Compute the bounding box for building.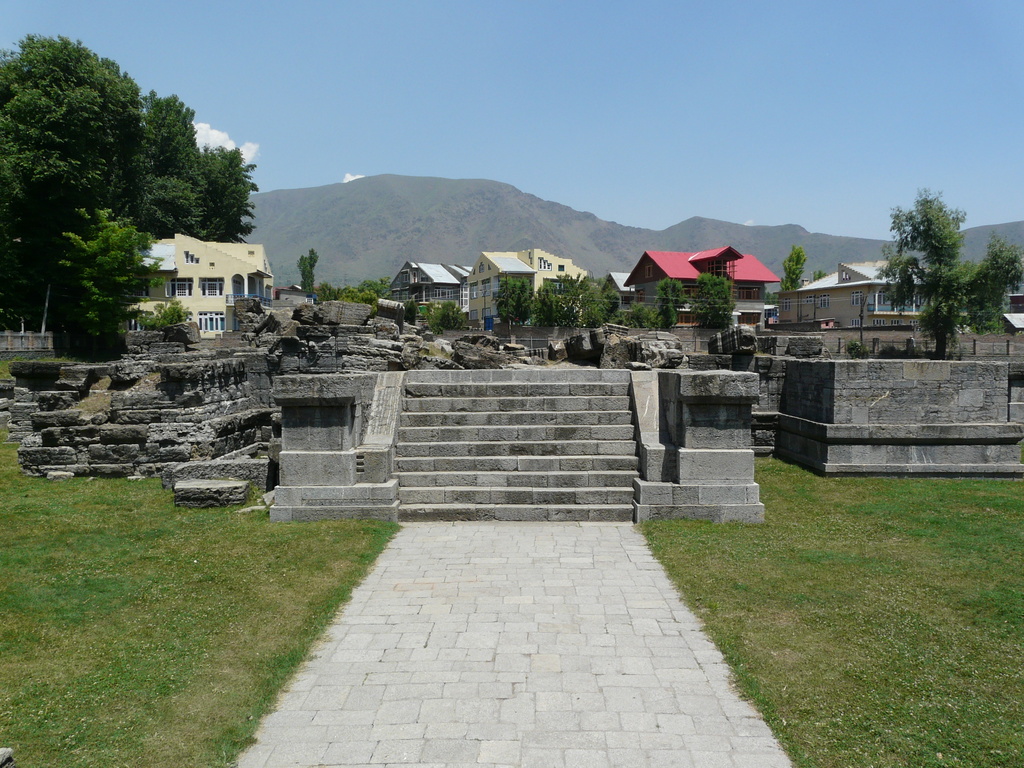
[121, 229, 271, 339].
